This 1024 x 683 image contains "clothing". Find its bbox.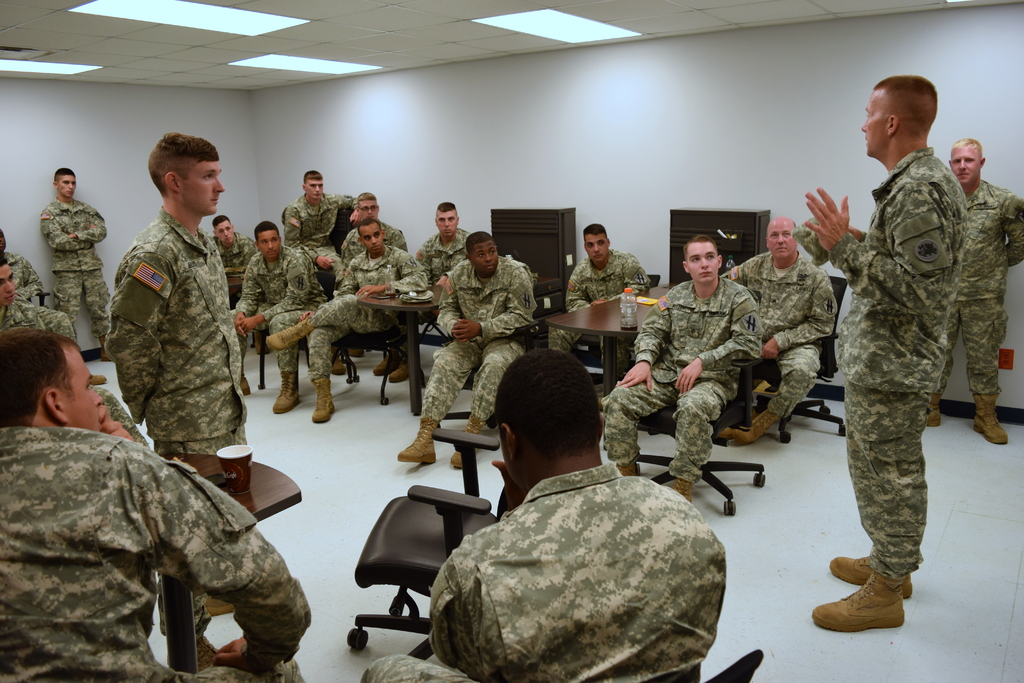
x1=932 y1=176 x2=1023 y2=397.
